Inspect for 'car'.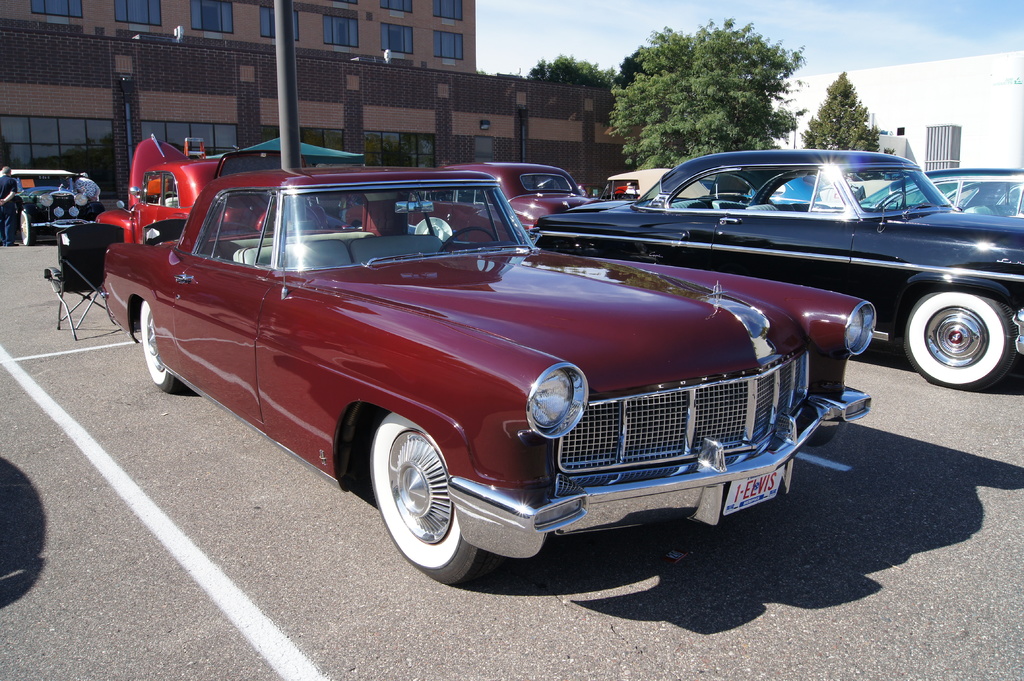
Inspection: BBox(593, 167, 713, 212).
